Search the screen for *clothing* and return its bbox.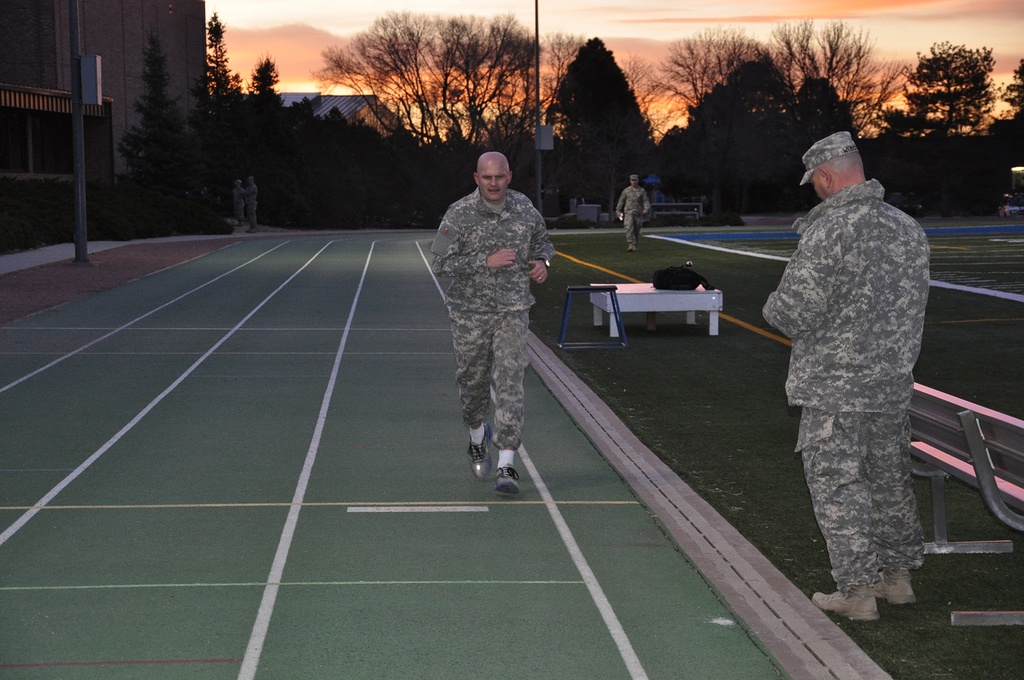
Found: locate(616, 187, 649, 246).
